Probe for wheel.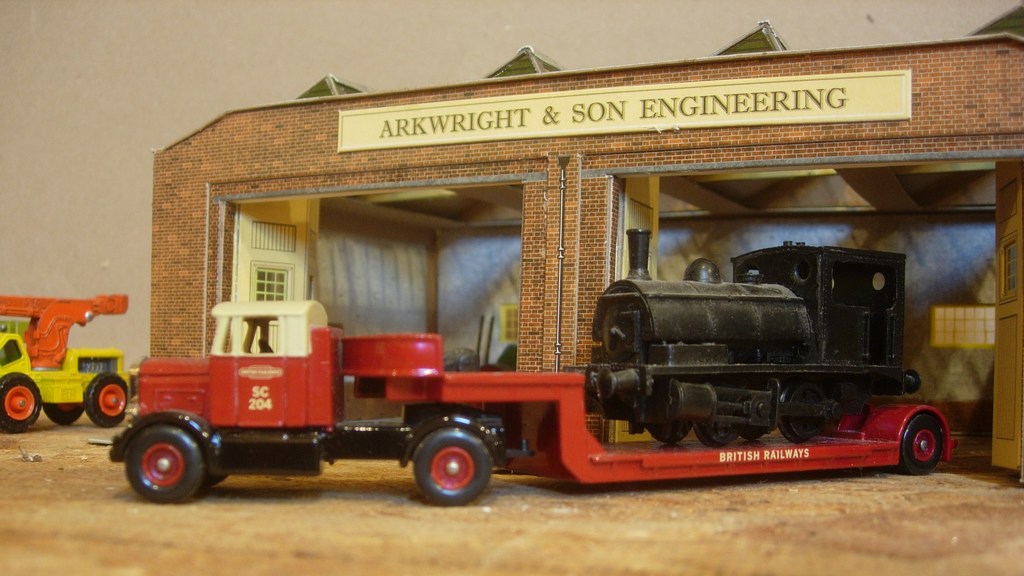
Probe result: detection(46, 402, 86, 428).
